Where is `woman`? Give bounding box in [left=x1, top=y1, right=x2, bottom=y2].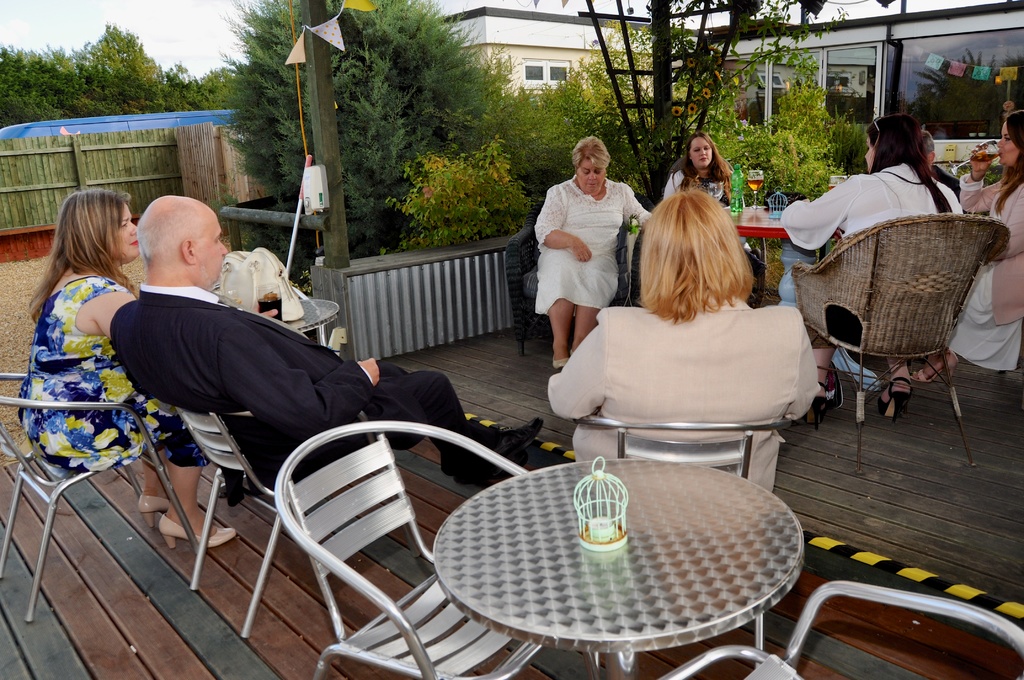
[left=538, top=137, right=646, bottom=348].
